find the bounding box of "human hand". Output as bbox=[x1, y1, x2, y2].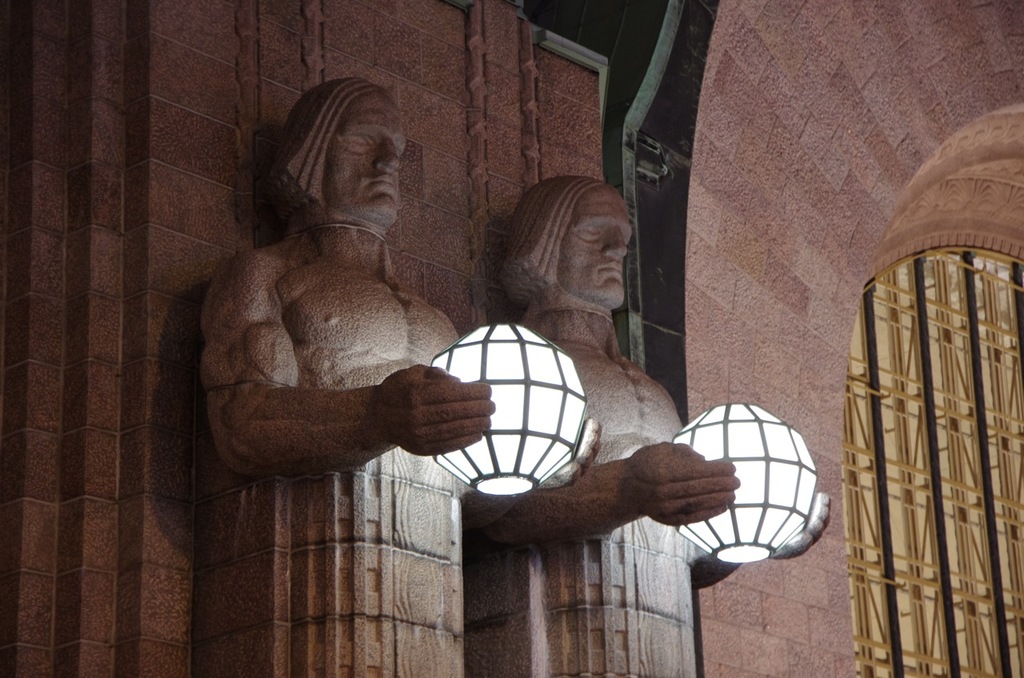
bbox=[770, 492, 834, 560].
